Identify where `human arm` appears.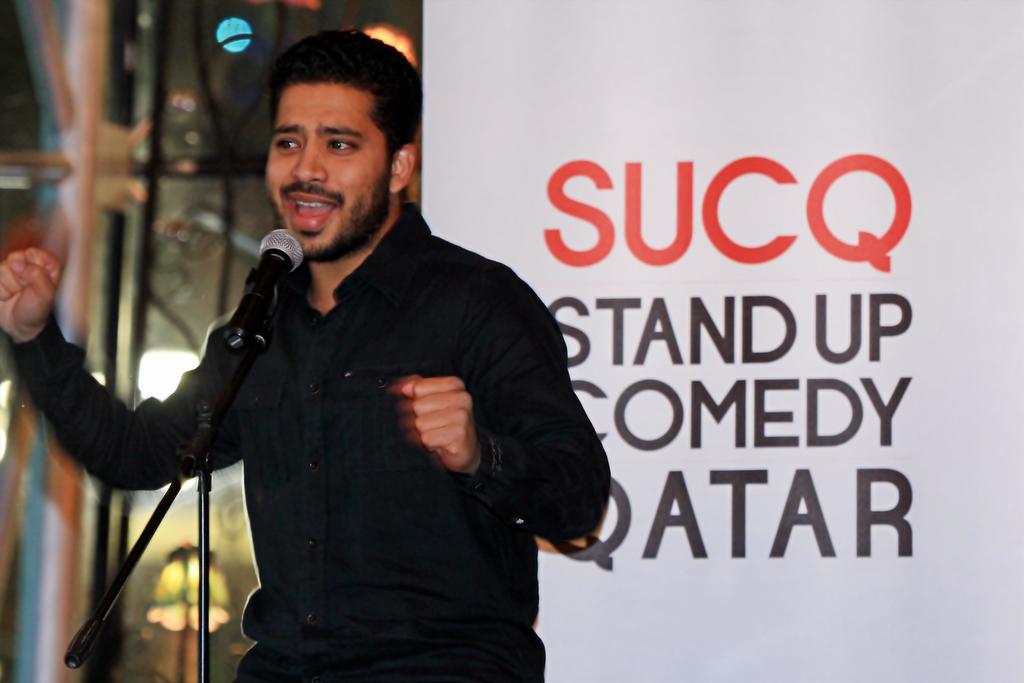
Appears at <bbox>392, 269, 612, 547</bbox>.
